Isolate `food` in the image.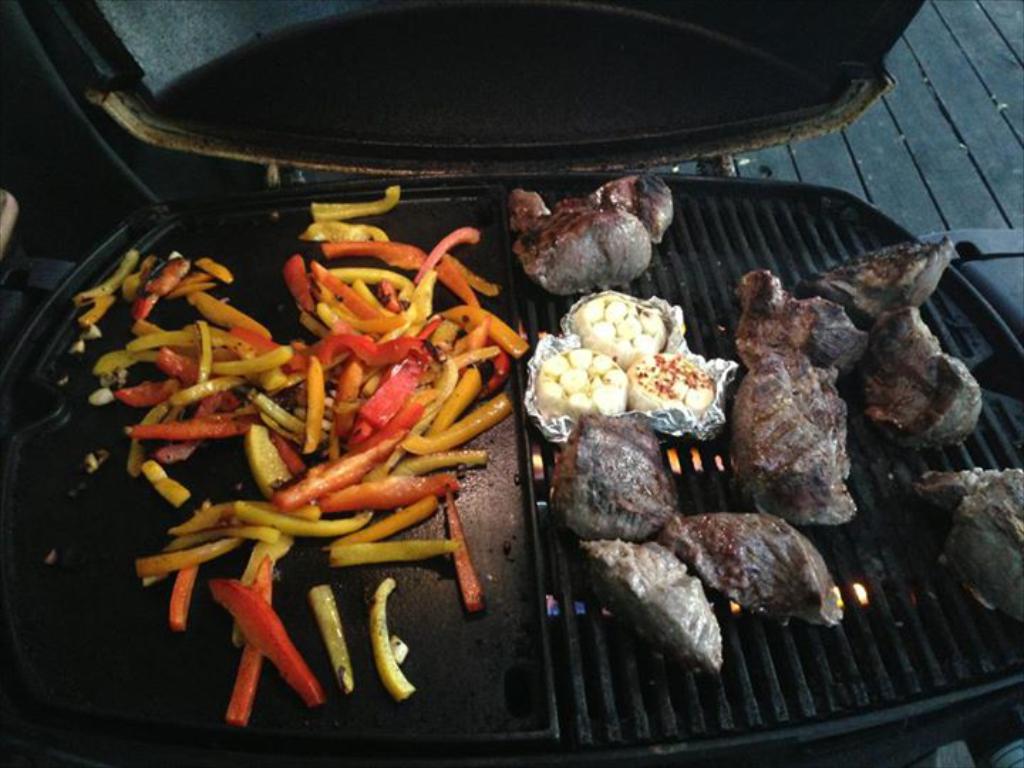
Isolated region: l=852, t=296, r=981, b=448.
